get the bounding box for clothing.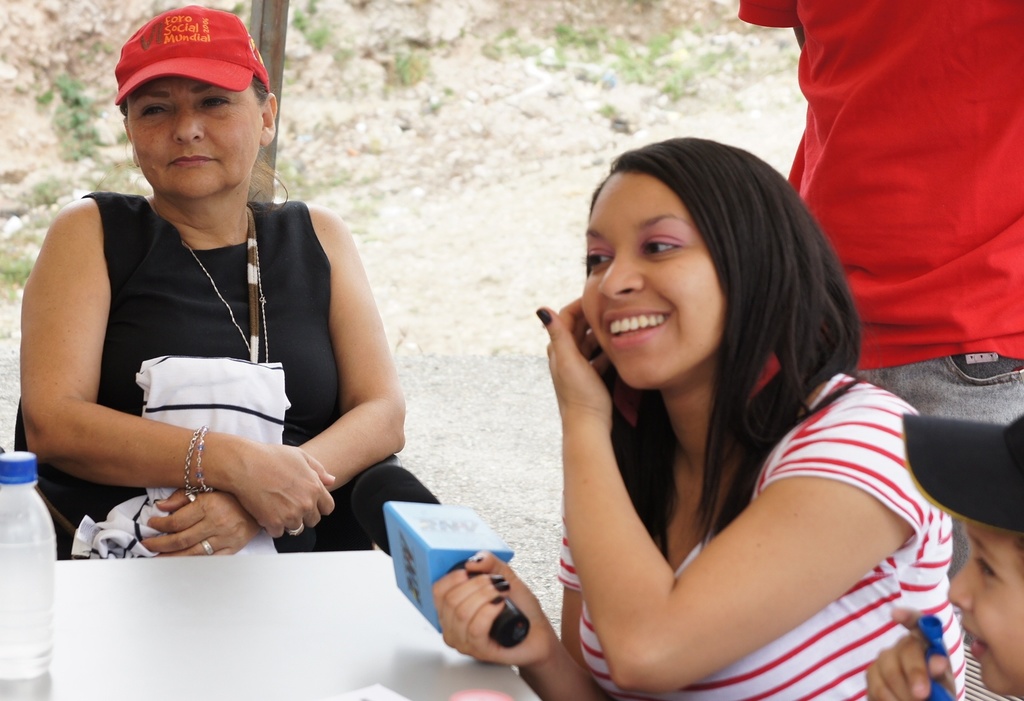
bbox=[735, 0, 1023, 576].
